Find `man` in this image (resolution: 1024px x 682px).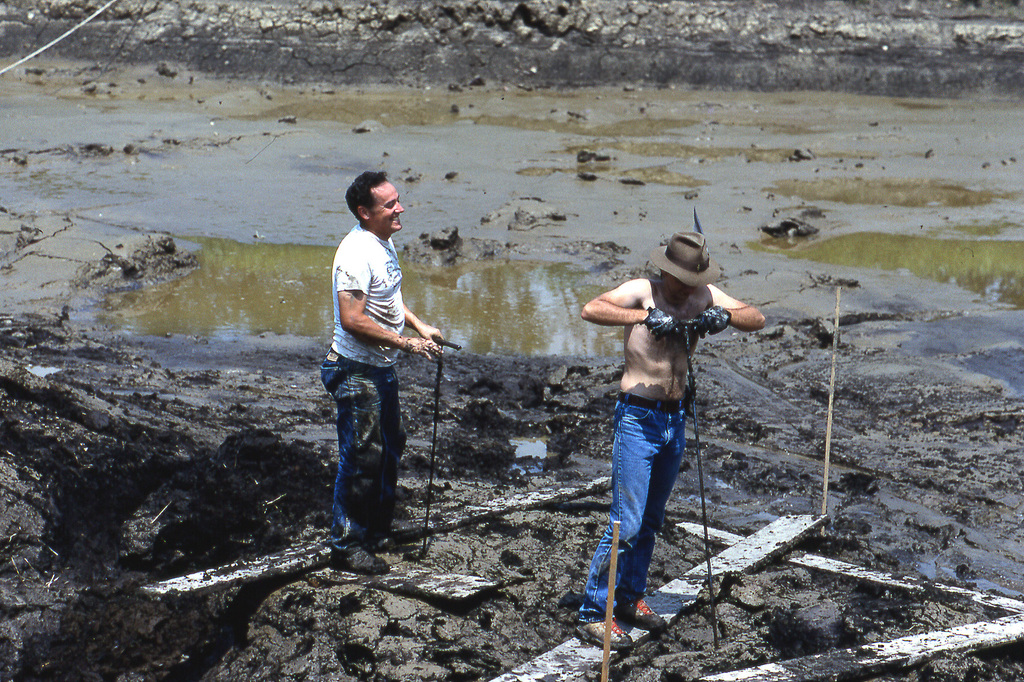
locate(316, 166, 447, 574).
